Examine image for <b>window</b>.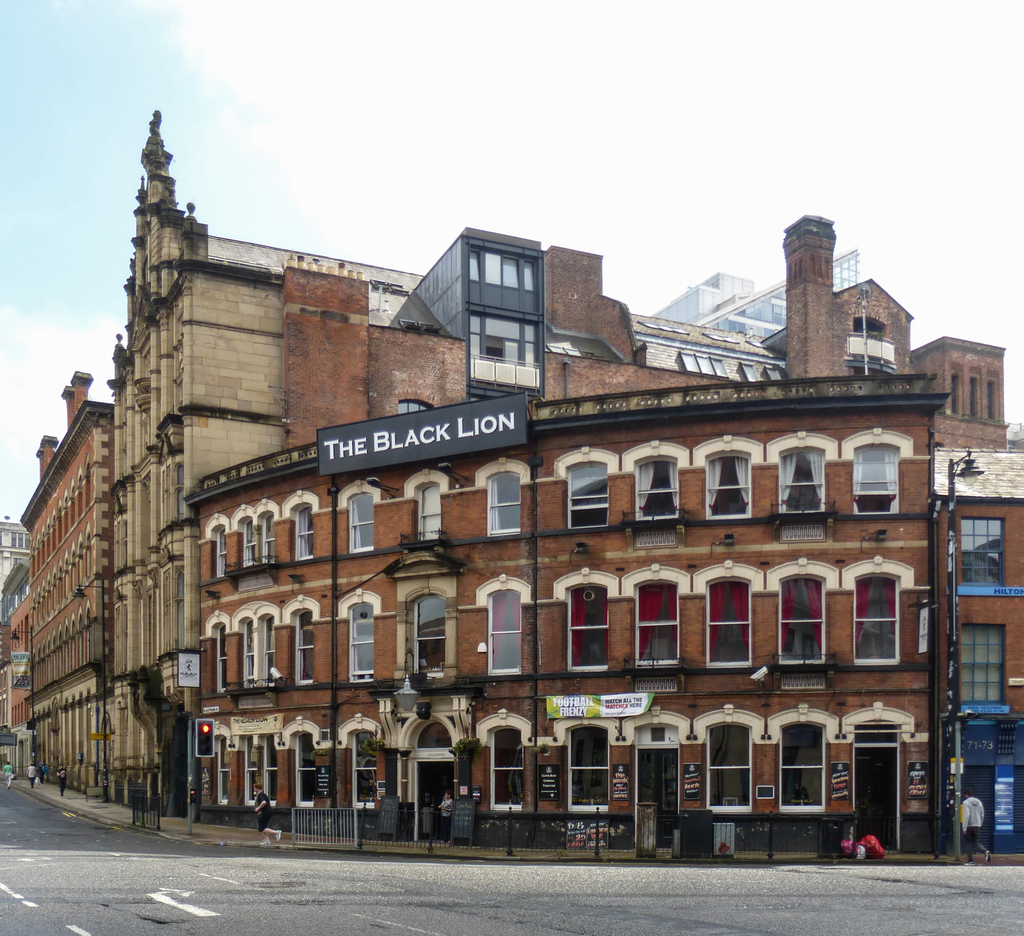
Examination result: 248:612:279:695.
